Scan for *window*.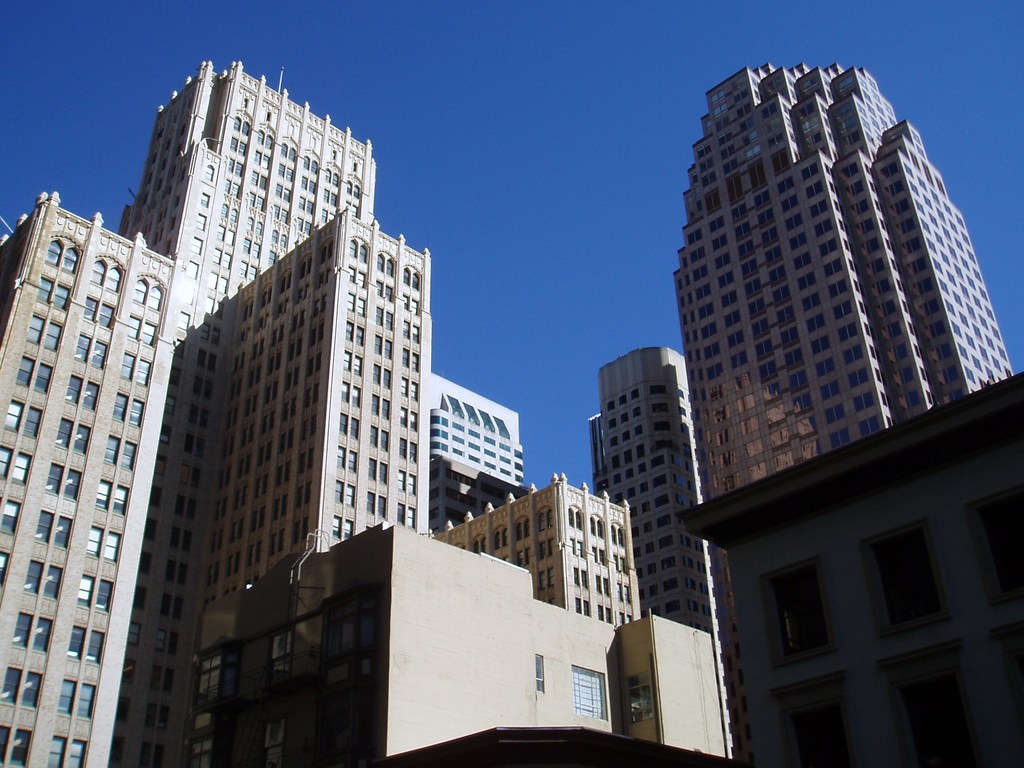
Scan result: x1=30, y1=364, x2=50, y2=391.
